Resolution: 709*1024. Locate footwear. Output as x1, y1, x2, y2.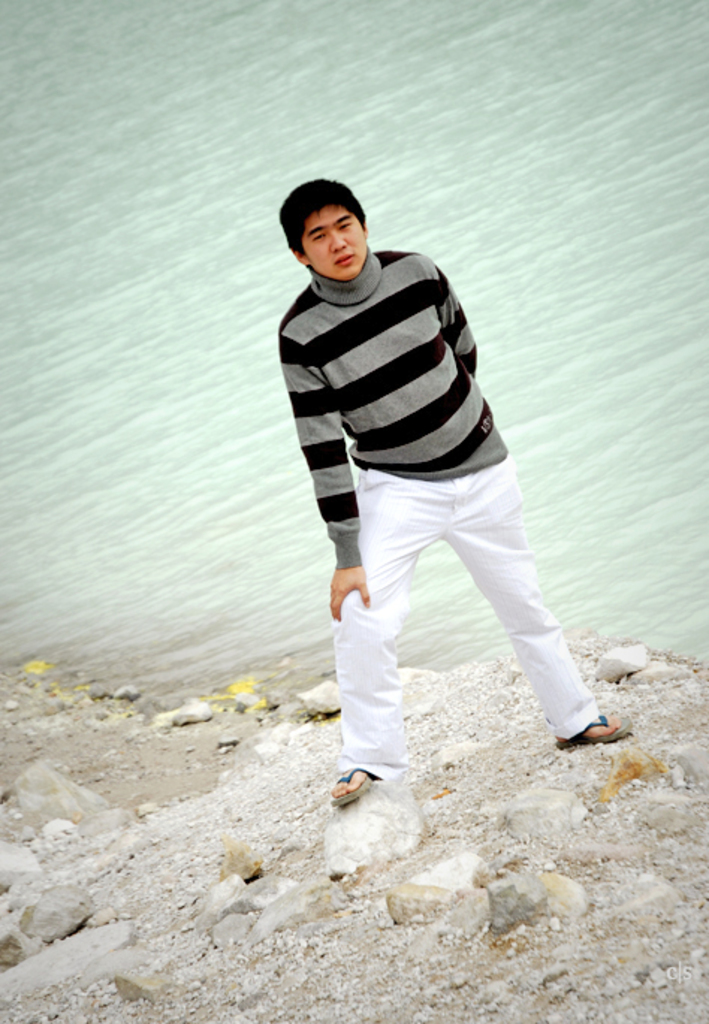
325, 762, 374, 810.
